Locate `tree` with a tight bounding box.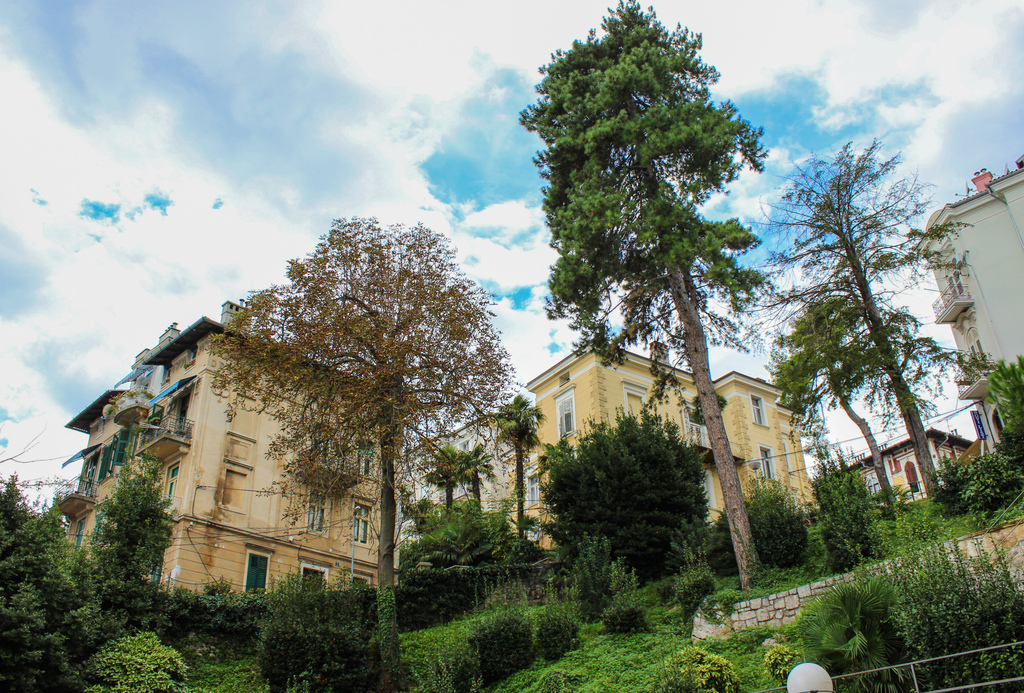
box(771, 289, 973, 510).
